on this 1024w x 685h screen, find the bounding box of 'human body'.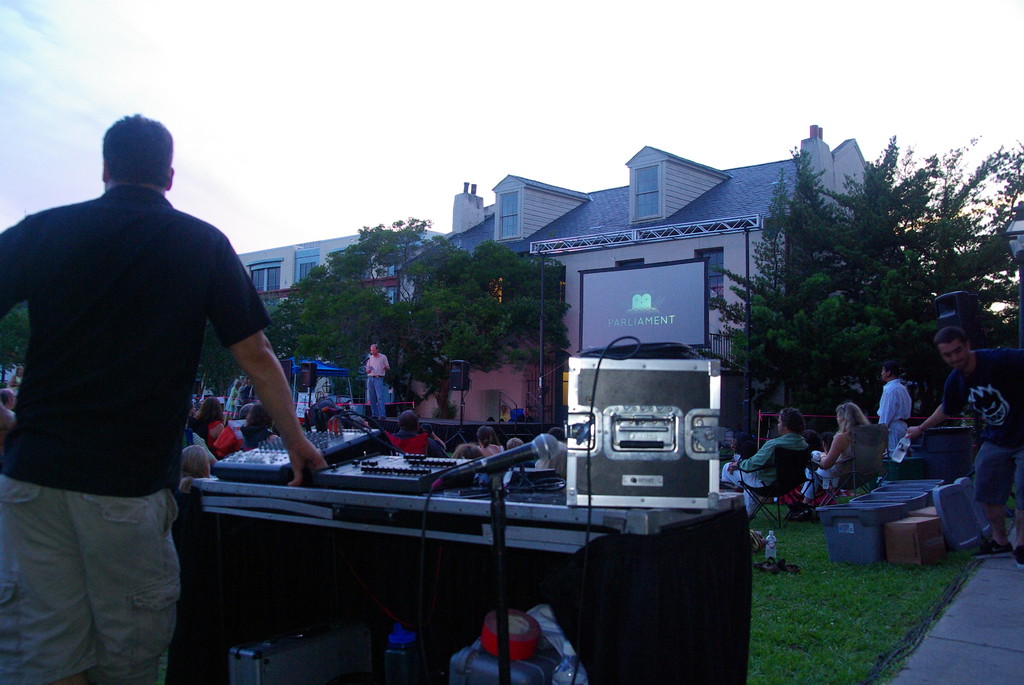
Bounding box: select_region(908, 327, 1023, 548).
